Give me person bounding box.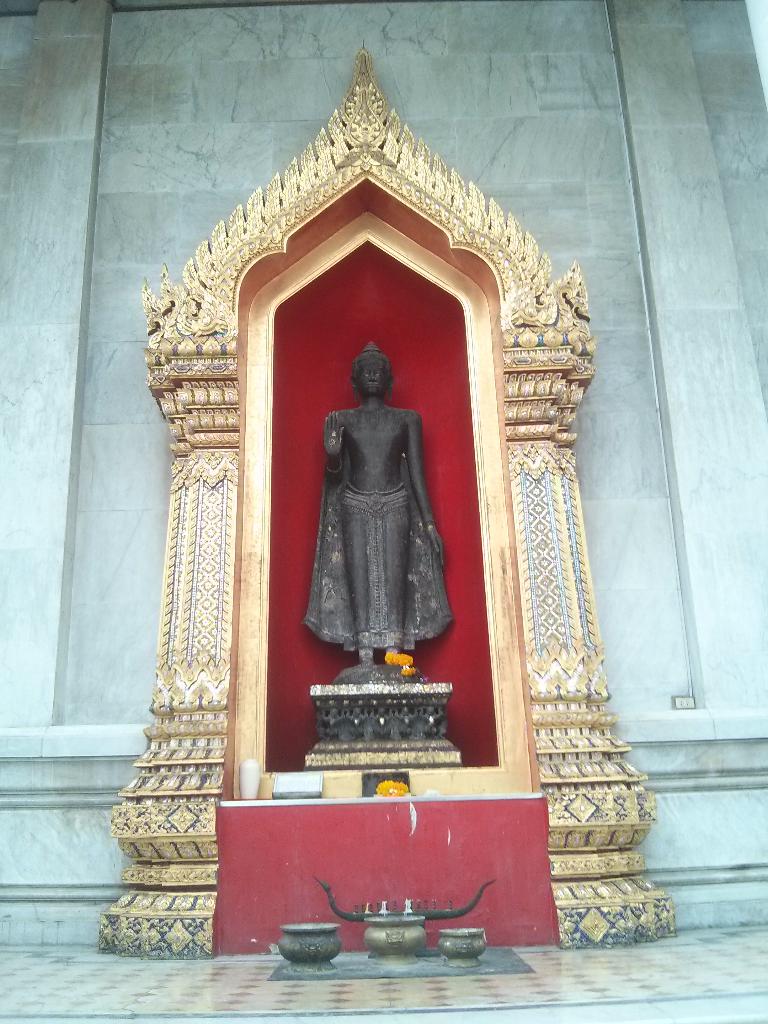
(x1=326, y1=340, x2=446, y2=669).
